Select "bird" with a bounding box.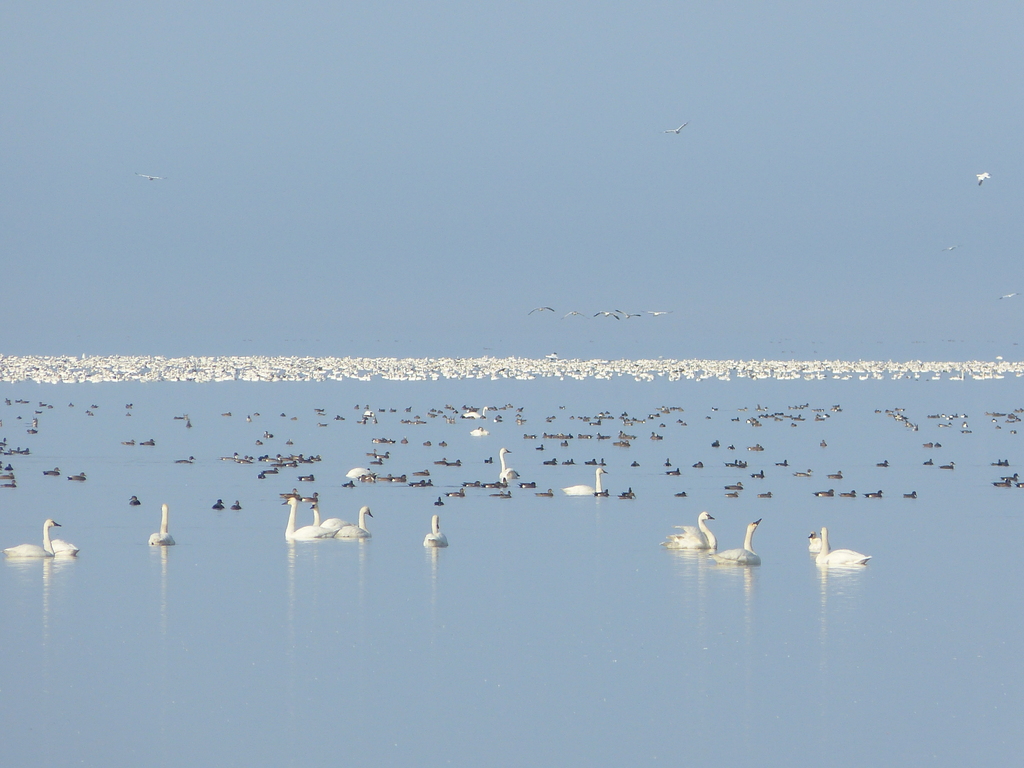
<bbox>994, 292, 1023, 303</bbox>.
